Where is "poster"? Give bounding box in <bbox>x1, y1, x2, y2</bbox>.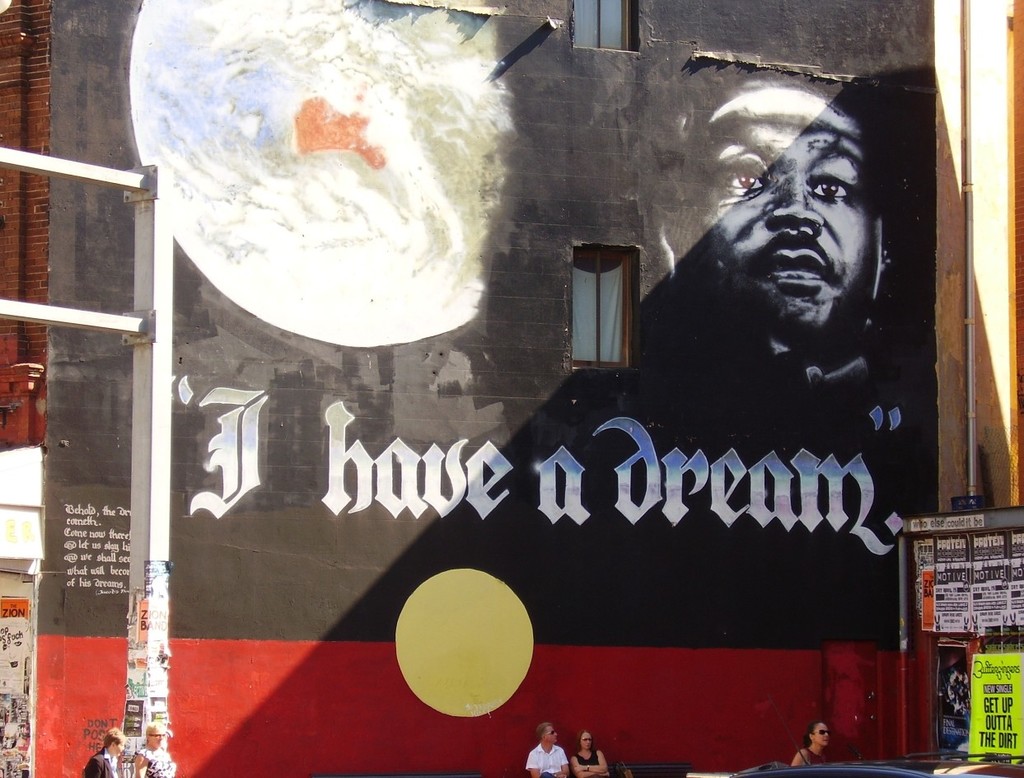
<bbox>973, 530, 1007, 634</bbox>.
